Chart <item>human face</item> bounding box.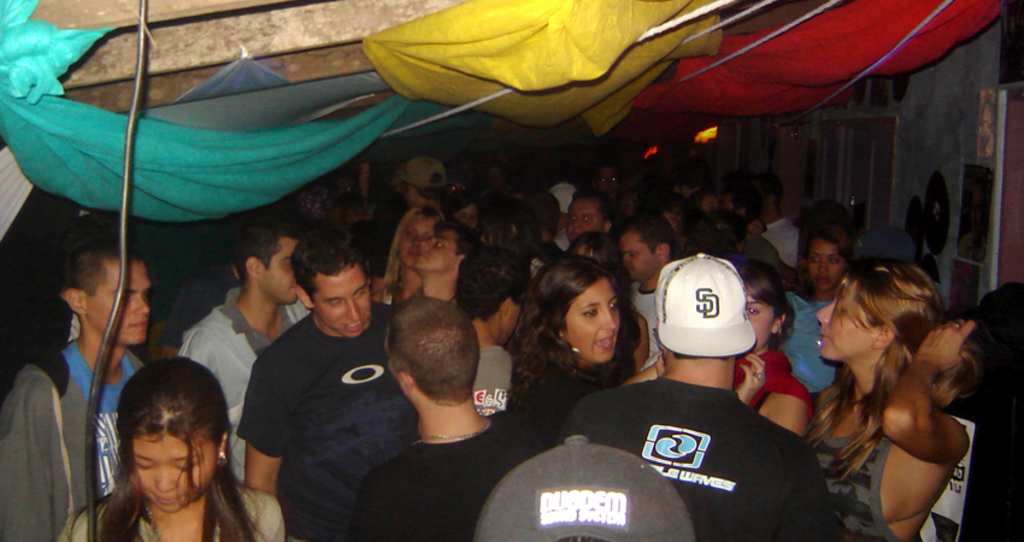
Charted: [566, 200, 600, 242].
